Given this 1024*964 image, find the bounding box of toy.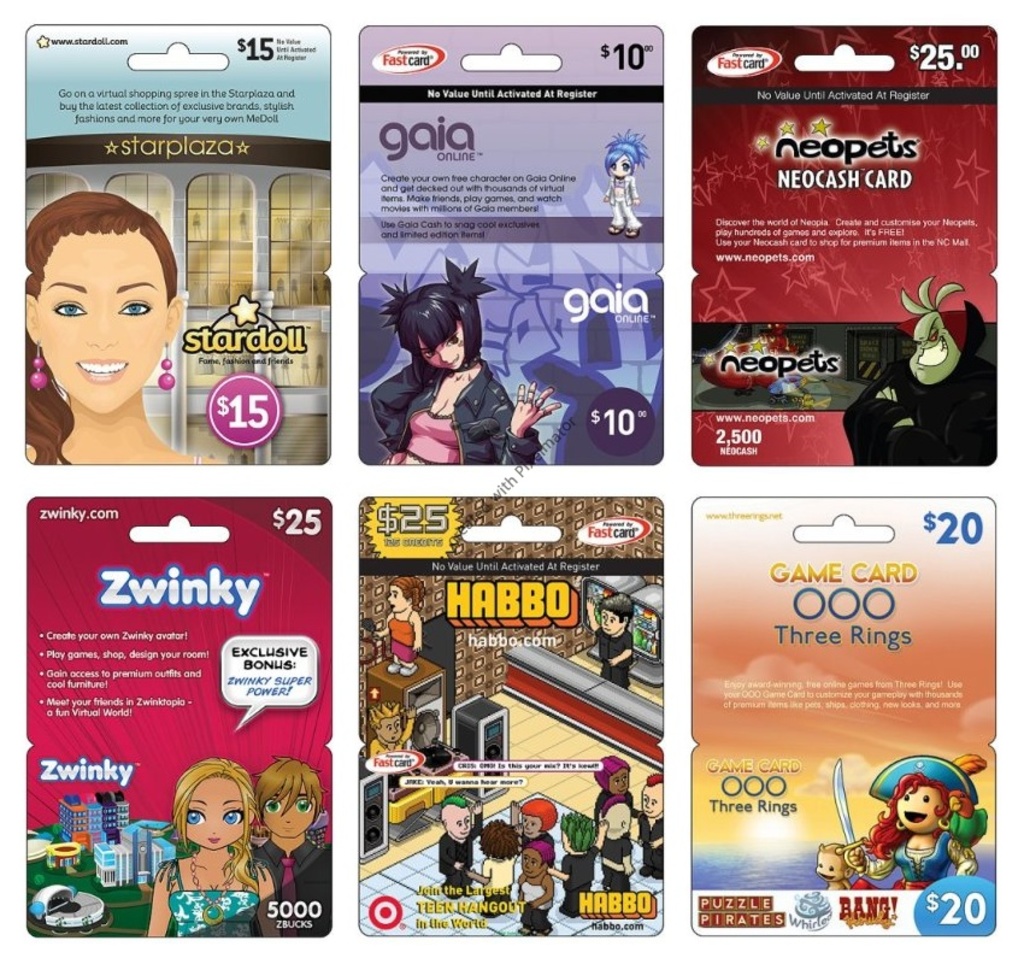
[840,276,996,460].
